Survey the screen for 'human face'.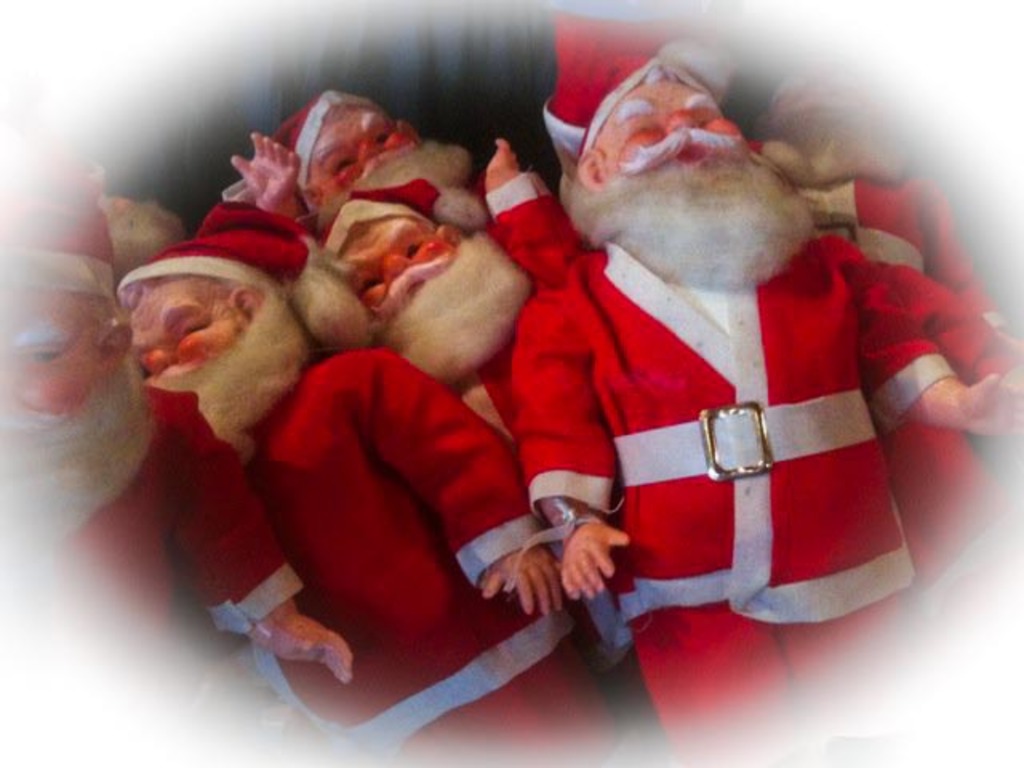
Survey found: (x1=131, y1=285, x2=235, y2=382).
